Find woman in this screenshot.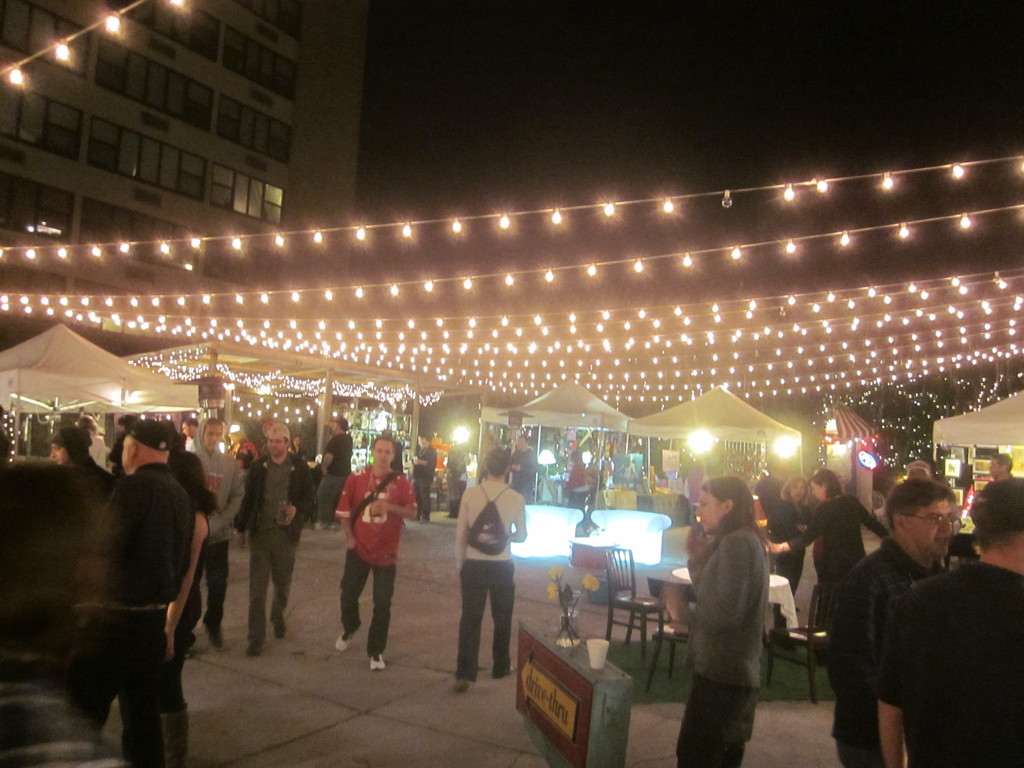
The bounding box for woman is Rect(450, 446, 527, 694).
